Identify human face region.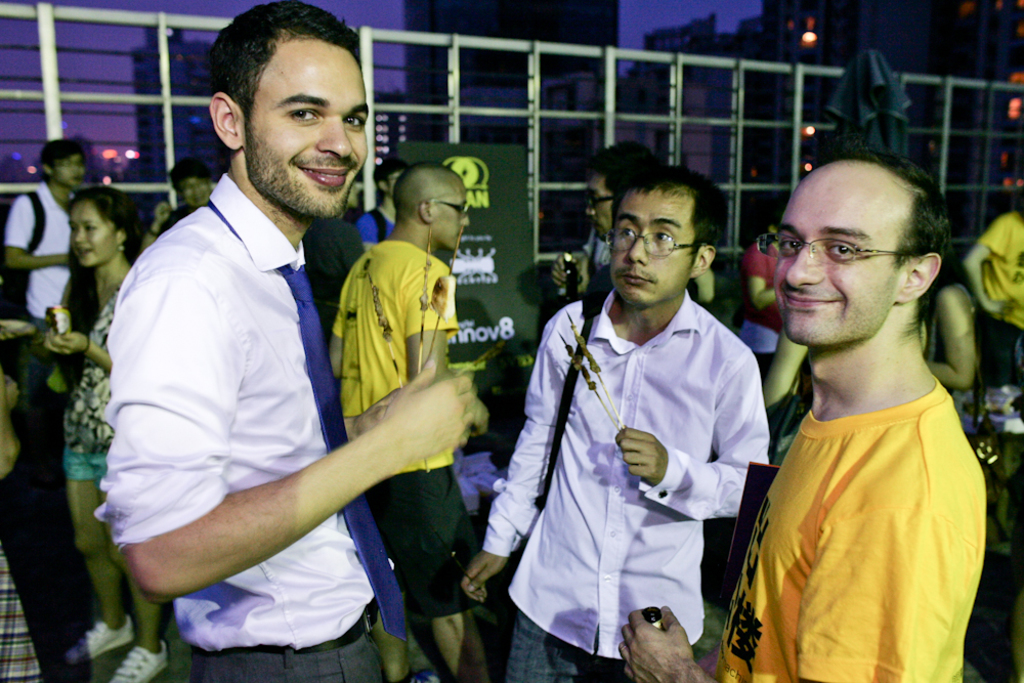
Region: (54,158,87,189).
